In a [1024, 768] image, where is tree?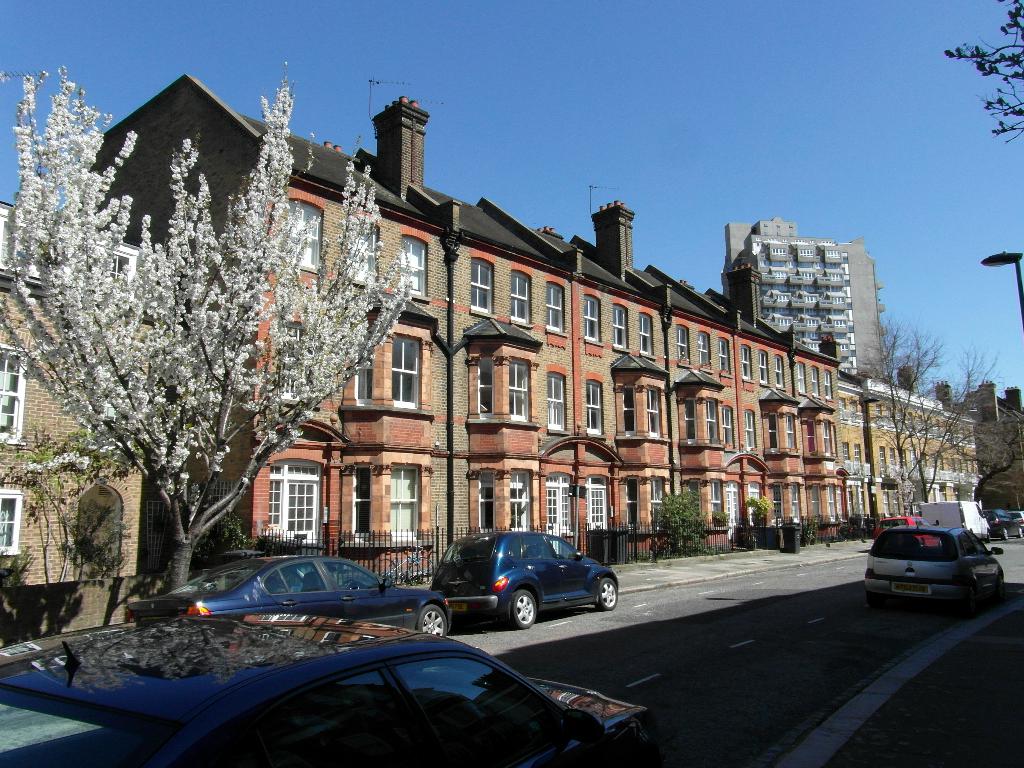
11, 116, 412, 584.
